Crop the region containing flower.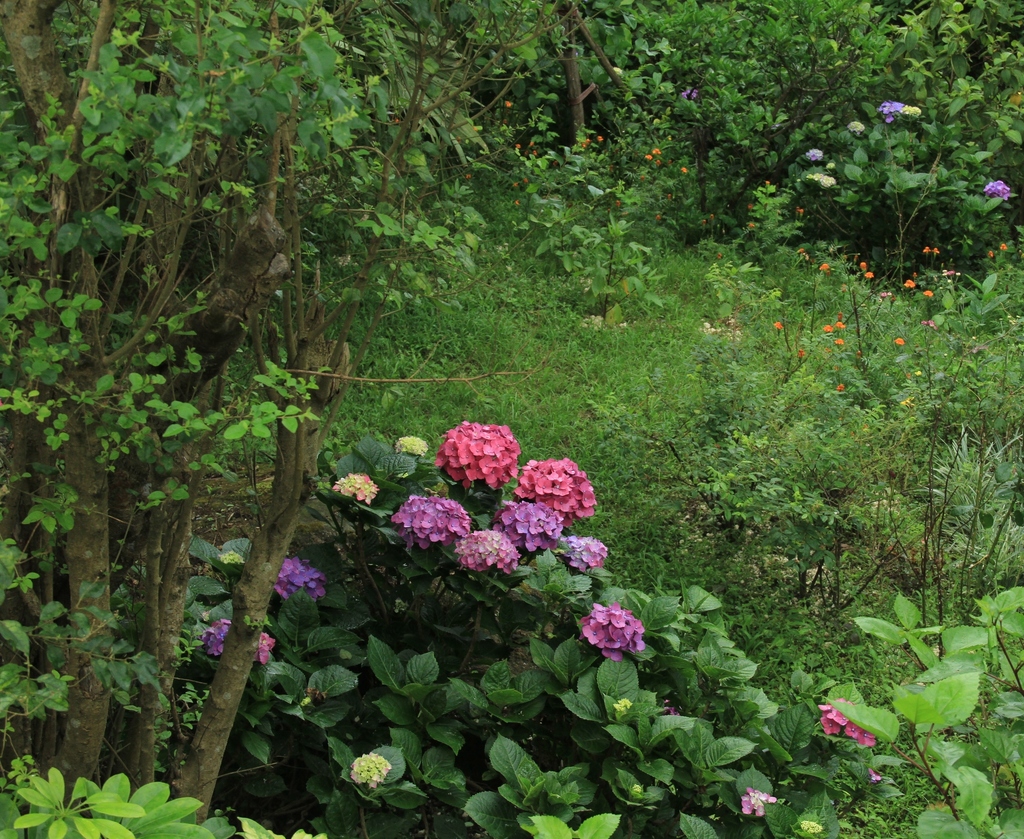
Crop region: Rect(346, 753, 391, 786).
